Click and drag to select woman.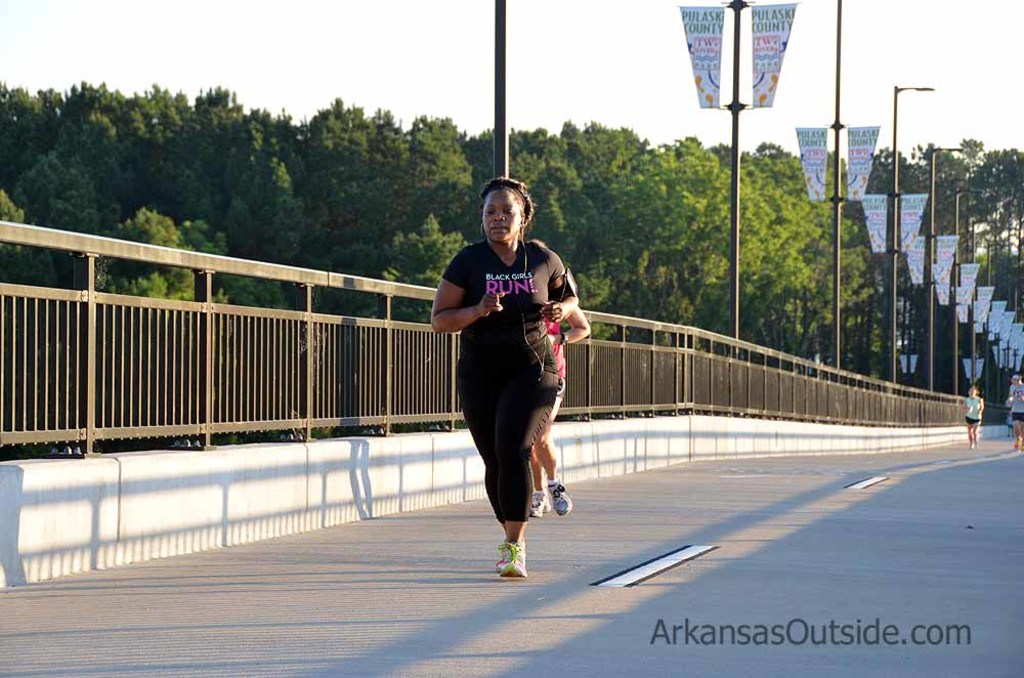
Selection: (426,167,580,577).
